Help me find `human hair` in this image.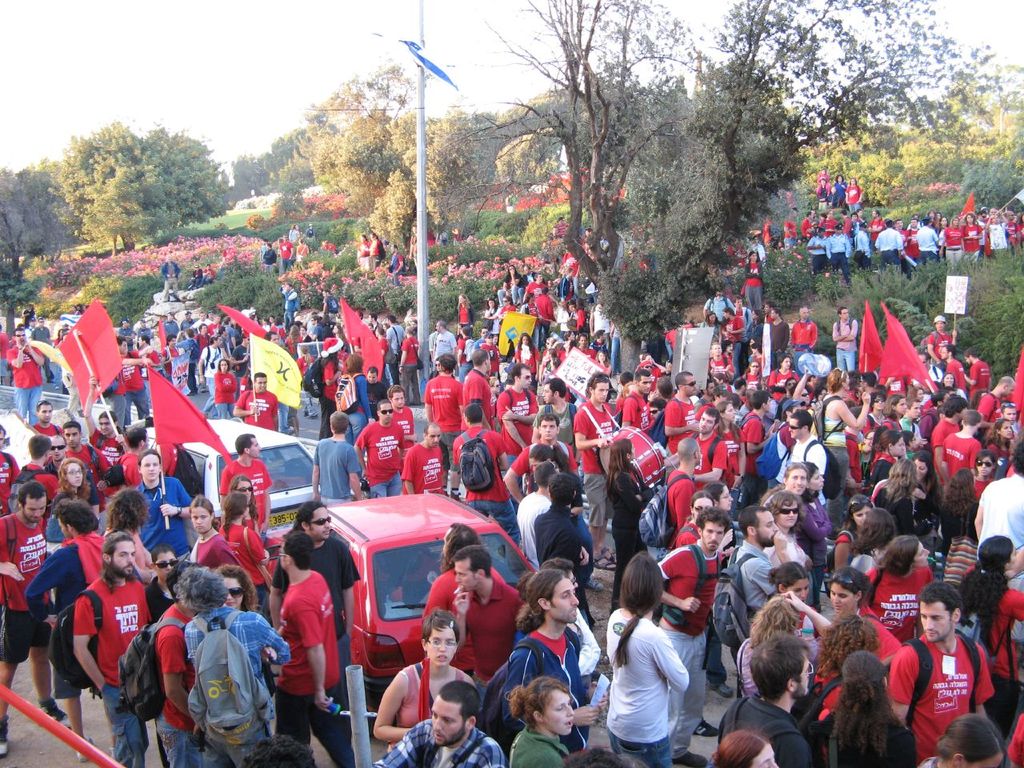
Found it: (170, 562, 230, 614).
